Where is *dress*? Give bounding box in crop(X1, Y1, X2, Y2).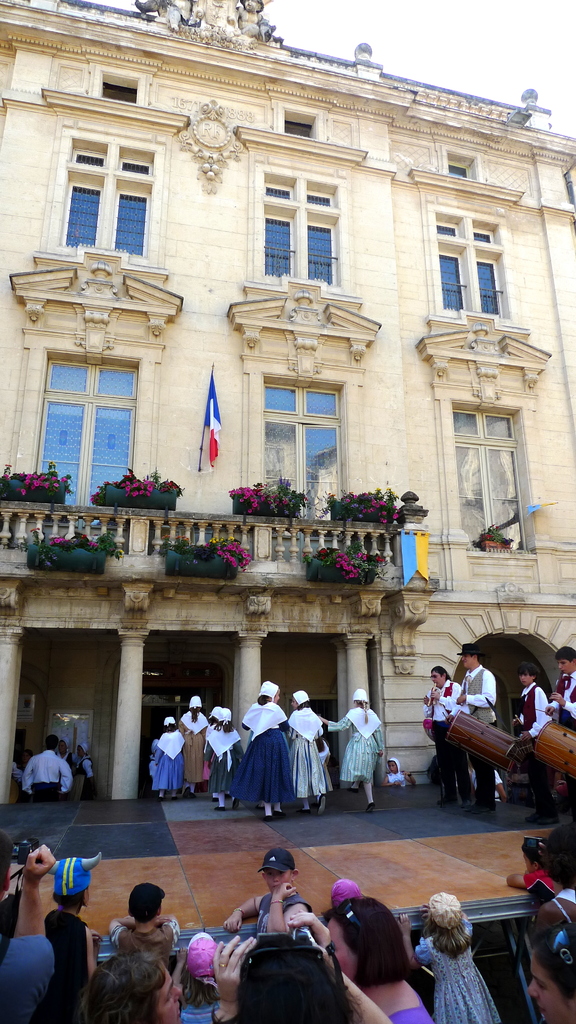
crop(151, 746, 182, 791).
